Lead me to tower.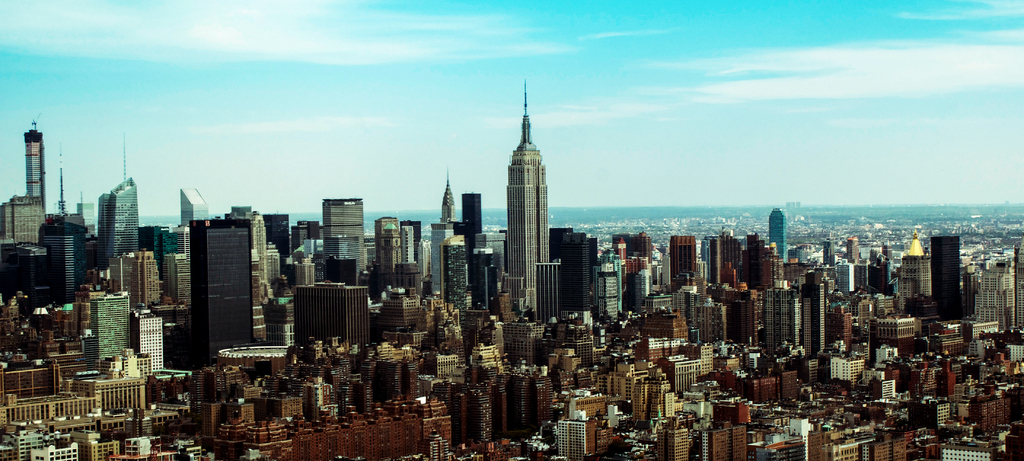
Lead to box=[441, 230, 467, 330].
